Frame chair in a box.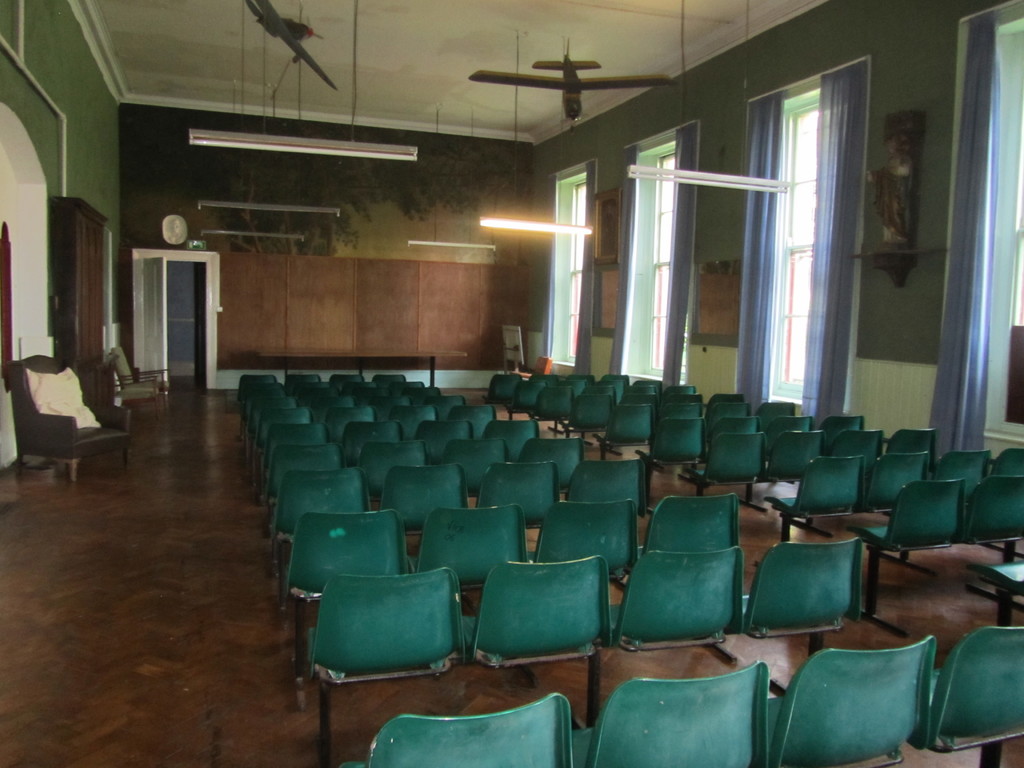
{"x1": 563, "y1": 373, "x2": 593, "y2": 399}.
